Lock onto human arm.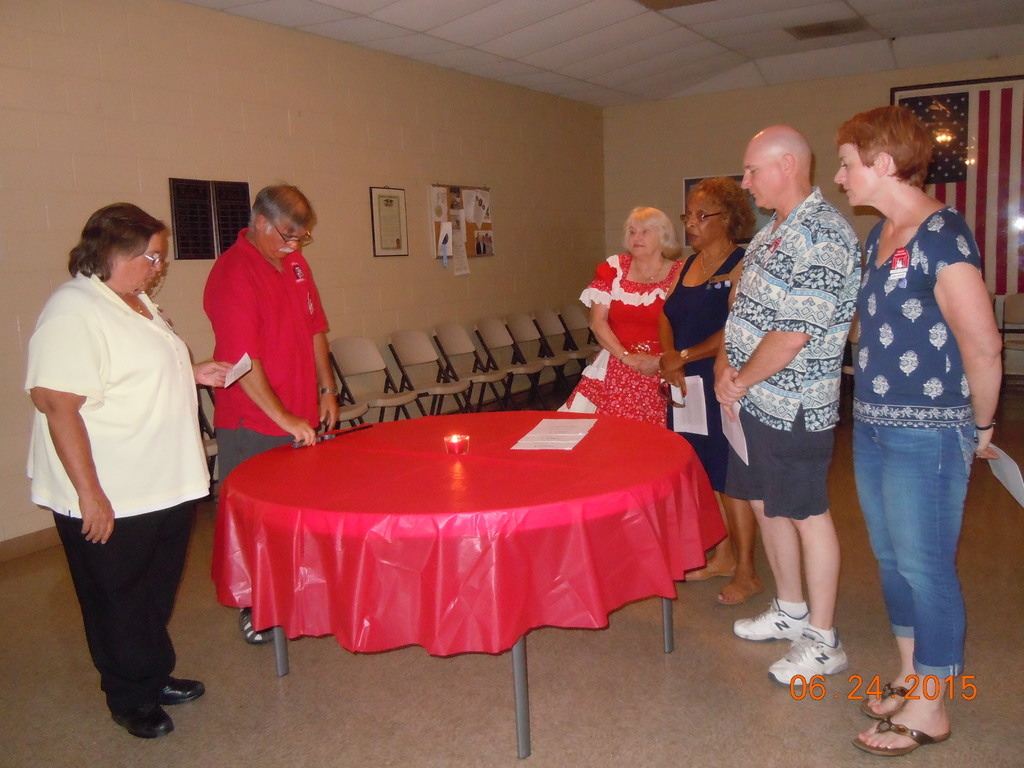
Locked: (211,256,321,447).
